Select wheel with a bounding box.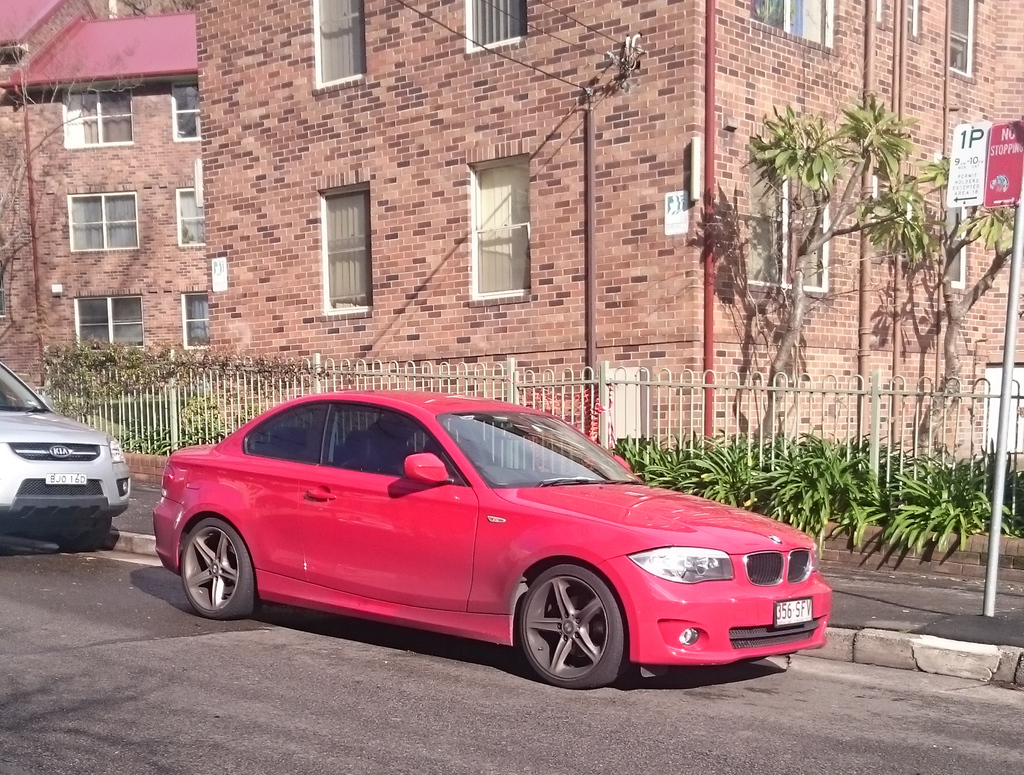
179:515:269:622.
